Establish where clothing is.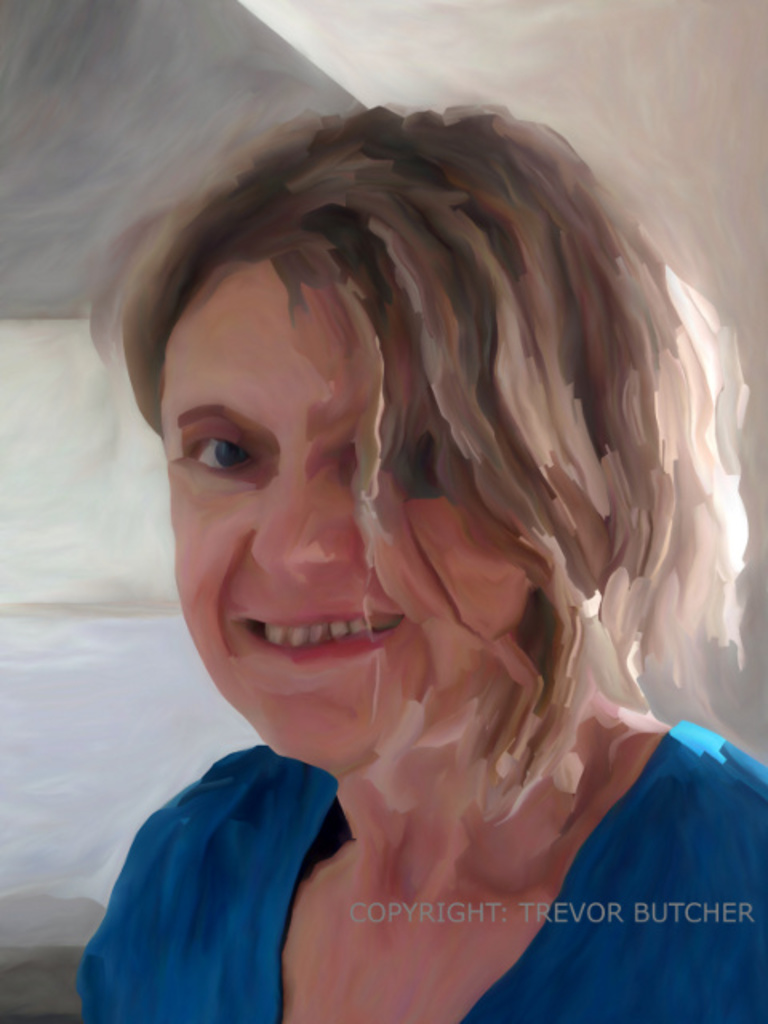
Established at x1=67, y1=693, x2=766, y2=1022.
